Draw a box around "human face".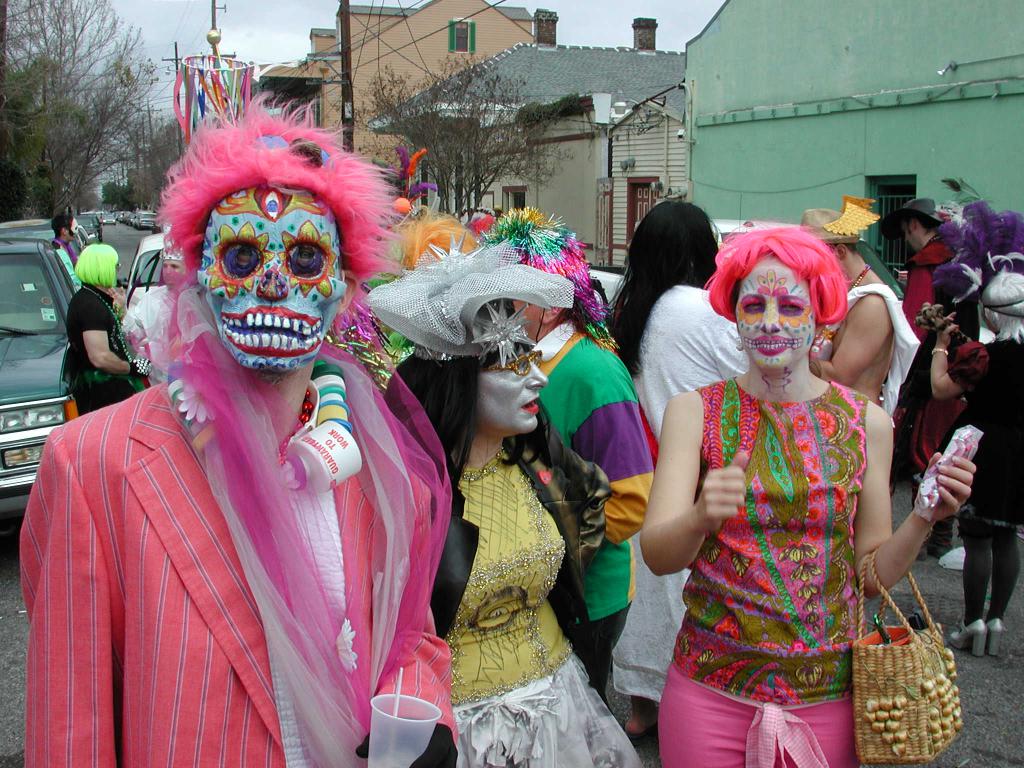
<region>734, 257, 818, 369</region>.
